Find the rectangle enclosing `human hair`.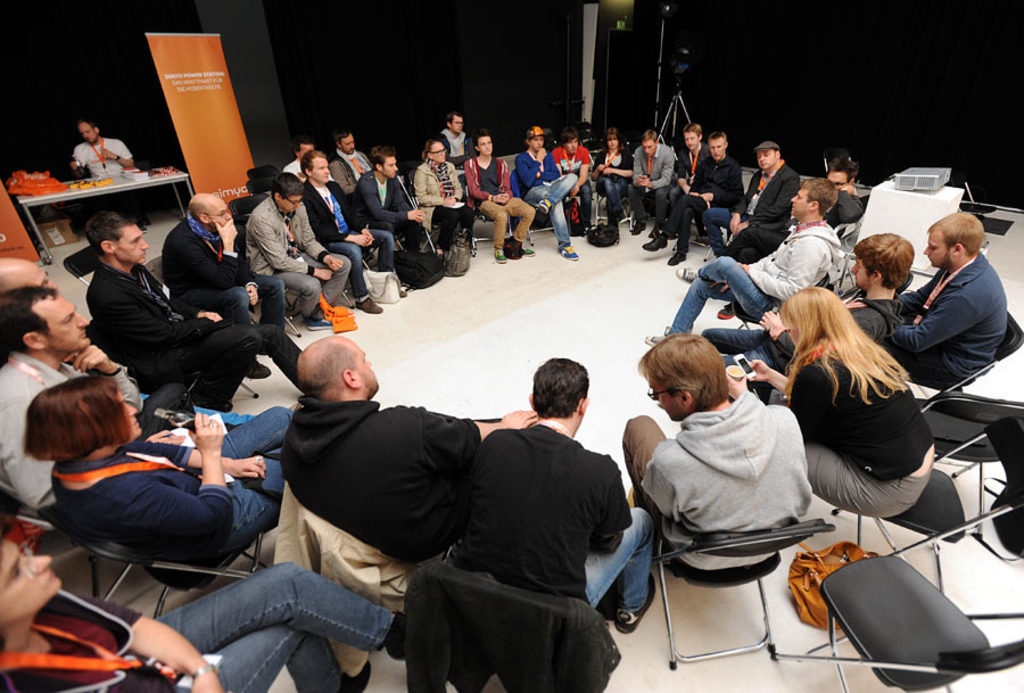
bbox=(636, 332, 733, 410).
